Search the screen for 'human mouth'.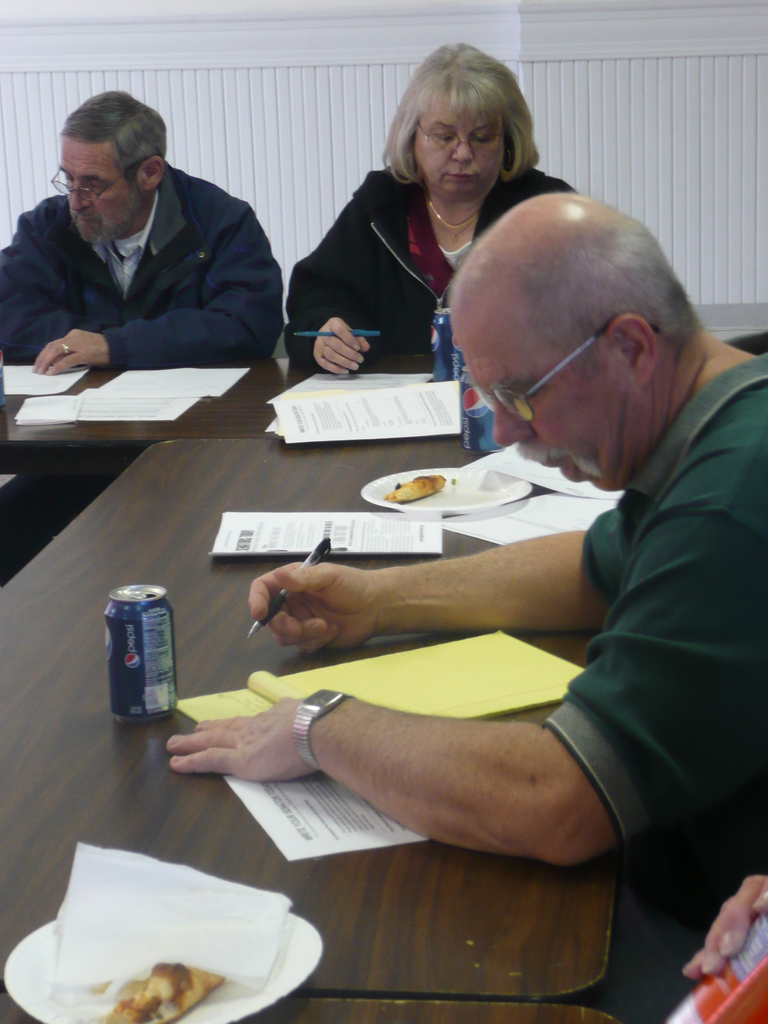
Found at [437,168,481,186].
